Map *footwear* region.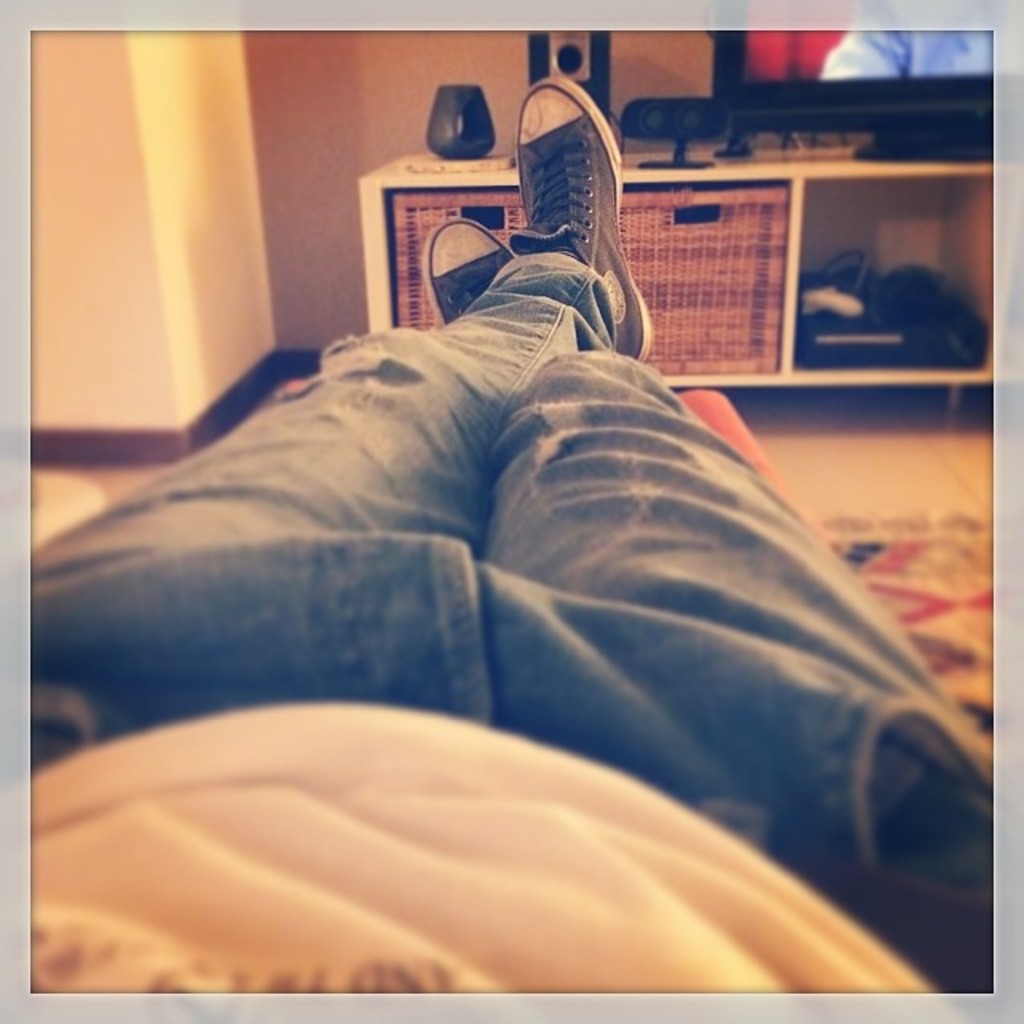
Mapped to l=461, t=90, r=651, b=382.
